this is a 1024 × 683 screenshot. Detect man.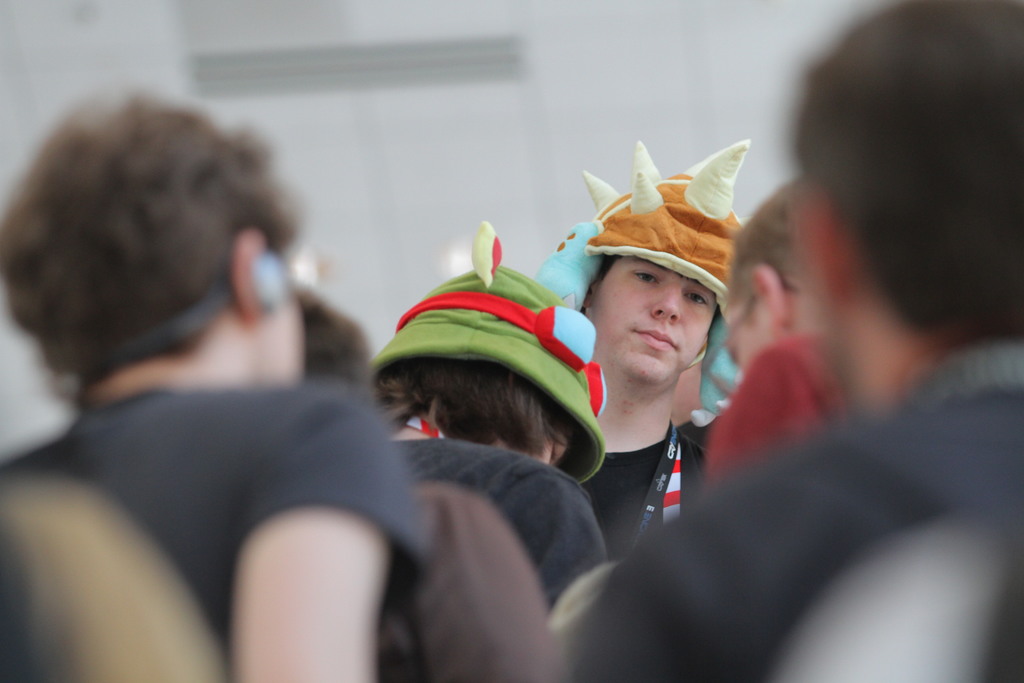
(379, 260, 591, 633).
